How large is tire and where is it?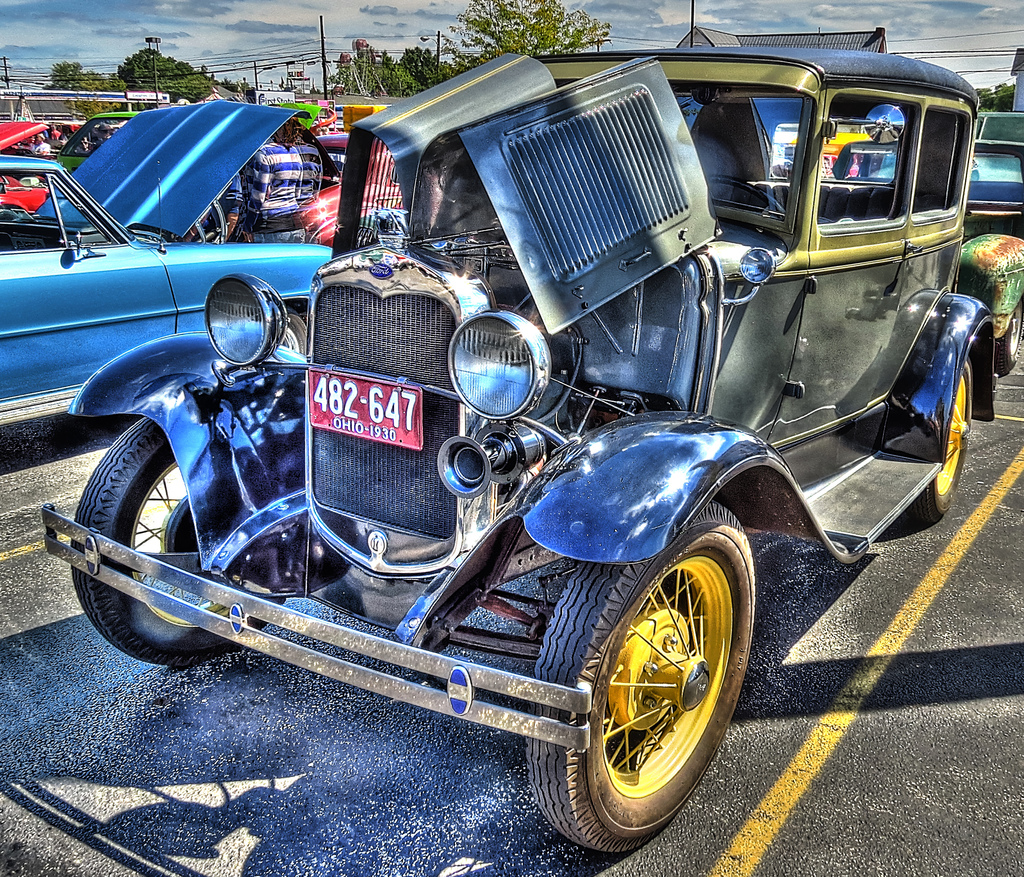
Bounding box: bbox=(67, 405, 278, 663).
